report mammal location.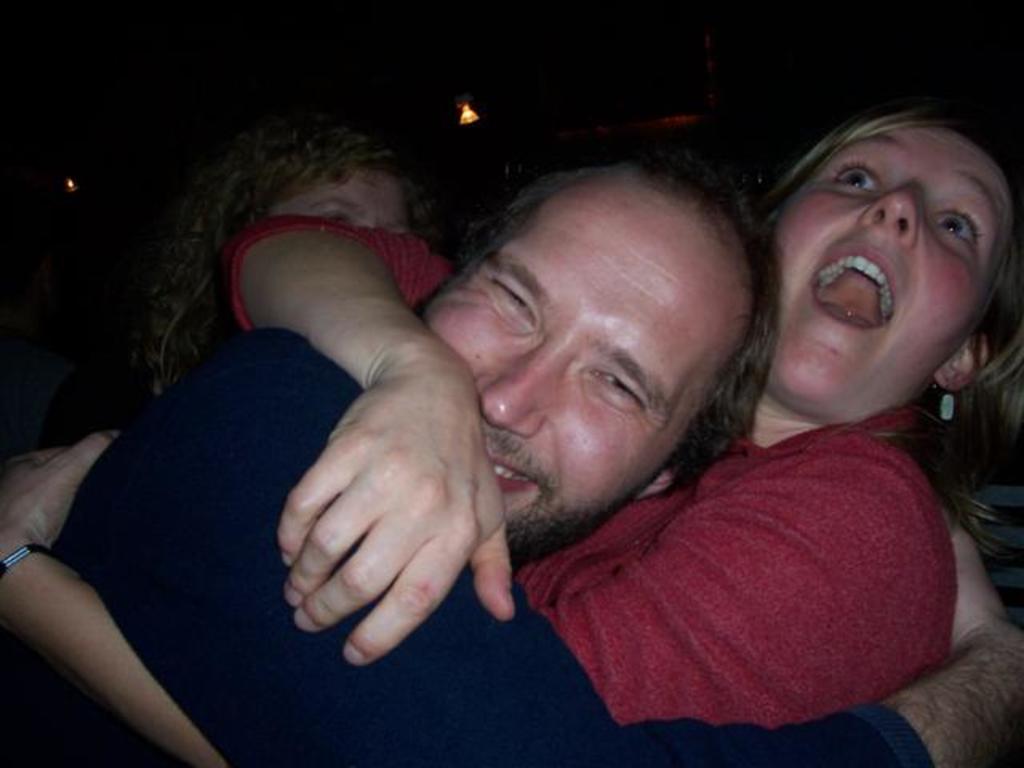
Report: bbox(128, 107, 462, 406).
